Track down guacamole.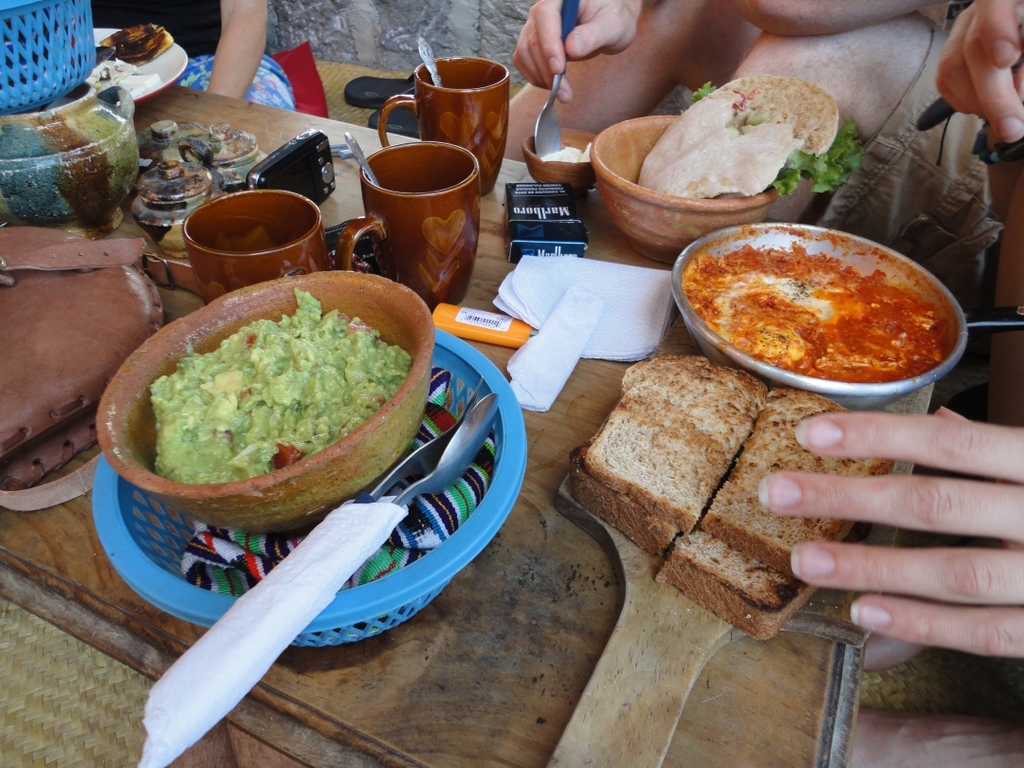
Tracked to region(146, 282, 417, 534).
